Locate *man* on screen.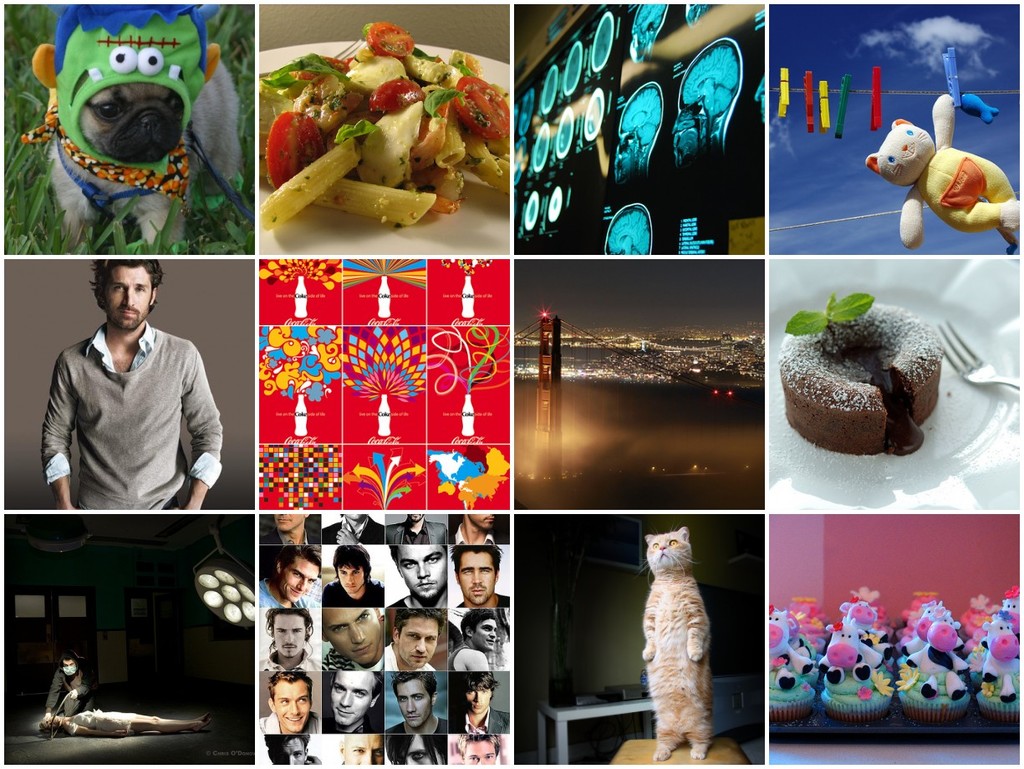
On screen at [left=386, top=513, right=446, bottom=540].
